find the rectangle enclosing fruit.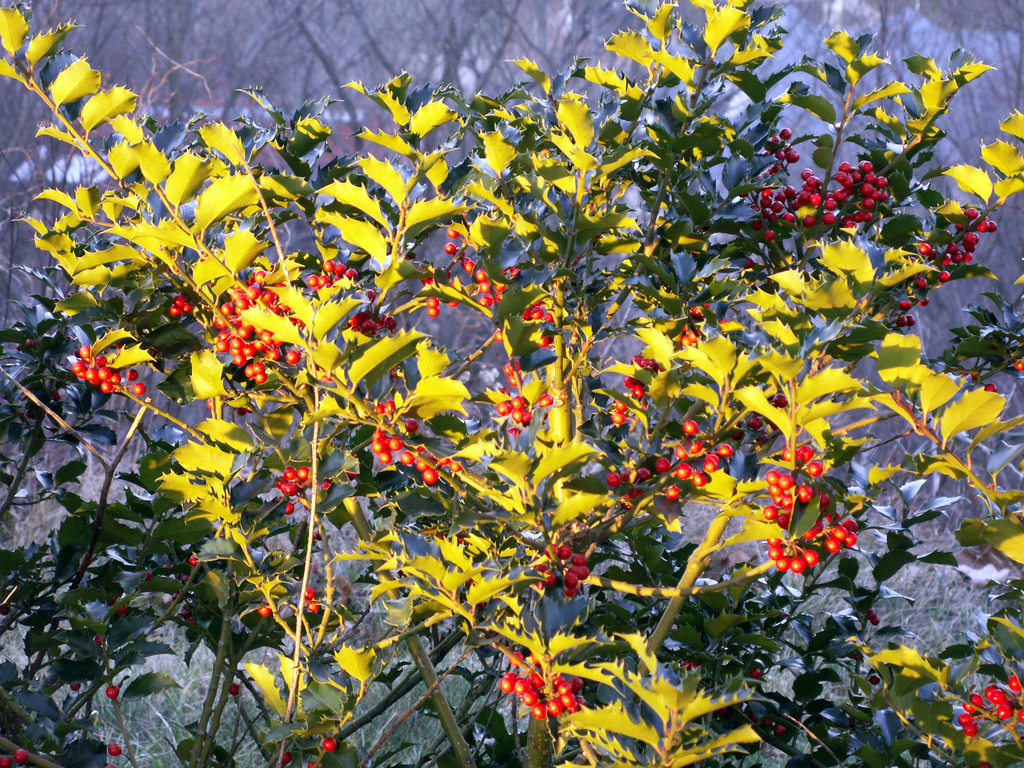
<bbox>531, 307, 546, 321</bbox>.
